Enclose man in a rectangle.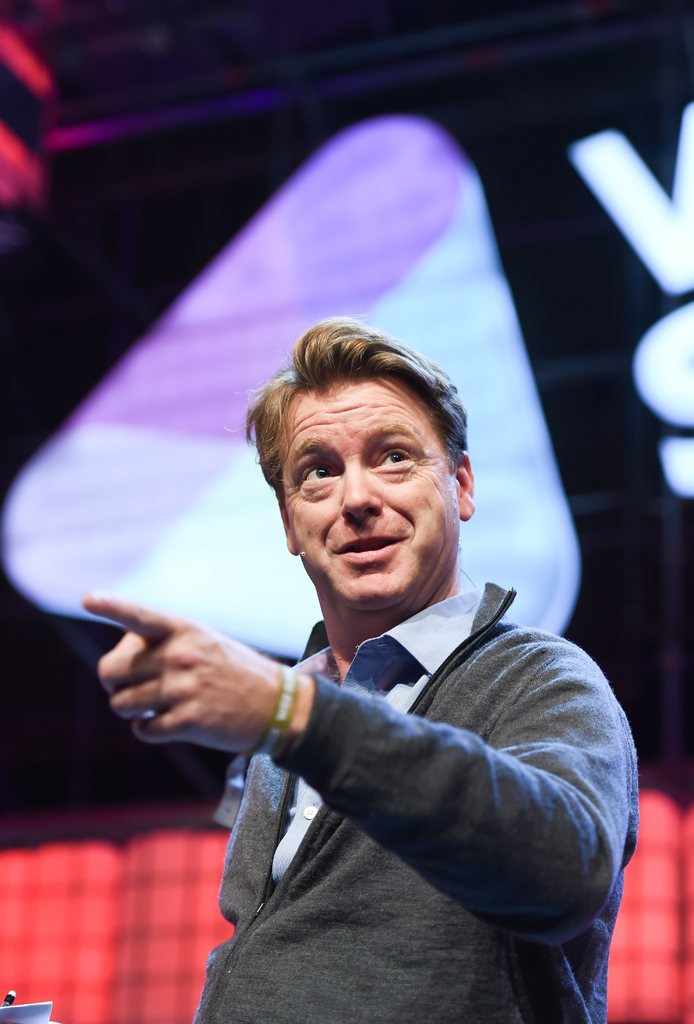
rect(88, 298, 648, 998).
